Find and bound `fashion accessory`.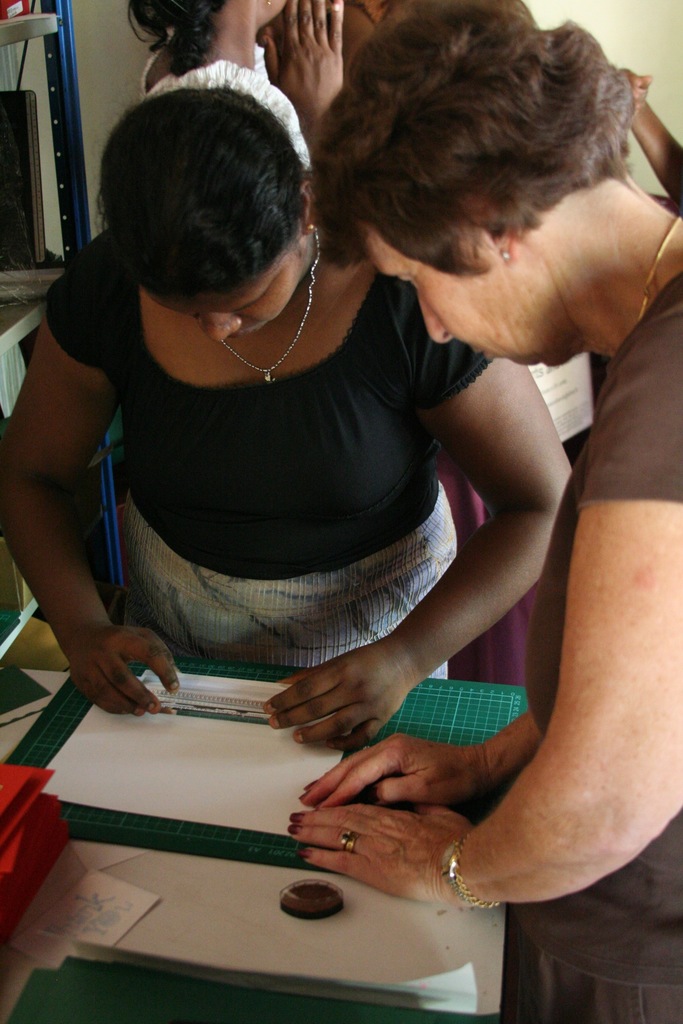
Bound: <region>263, 0, 277, 4</region>.
